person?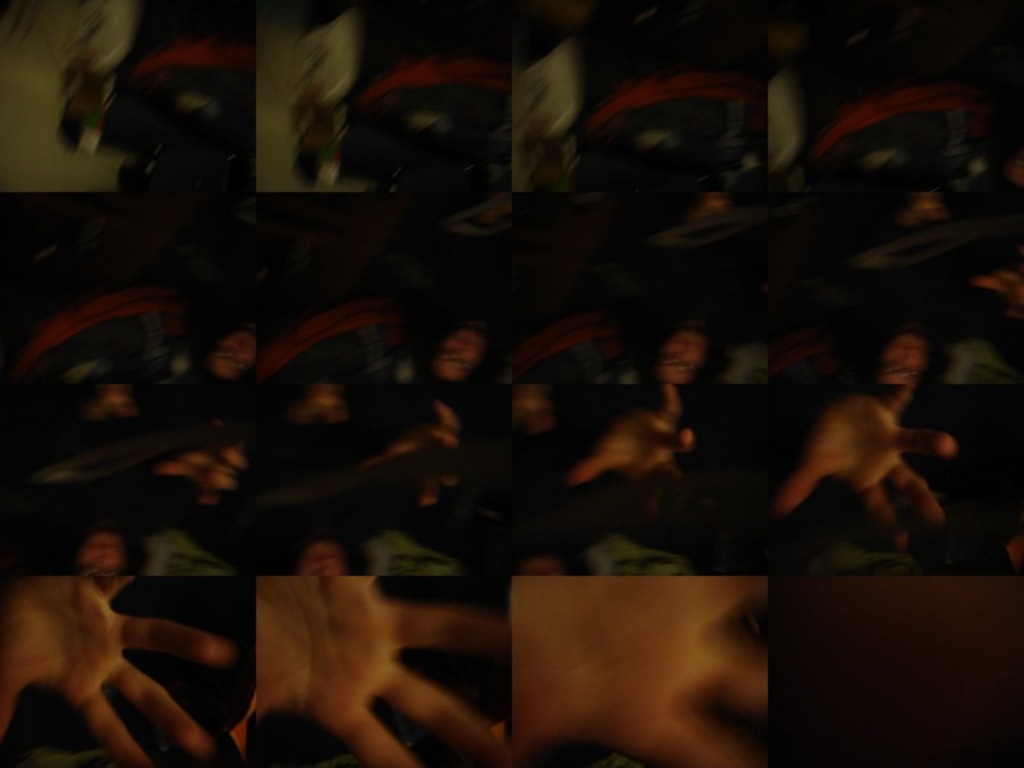
<box>561,369,698,539</box>
